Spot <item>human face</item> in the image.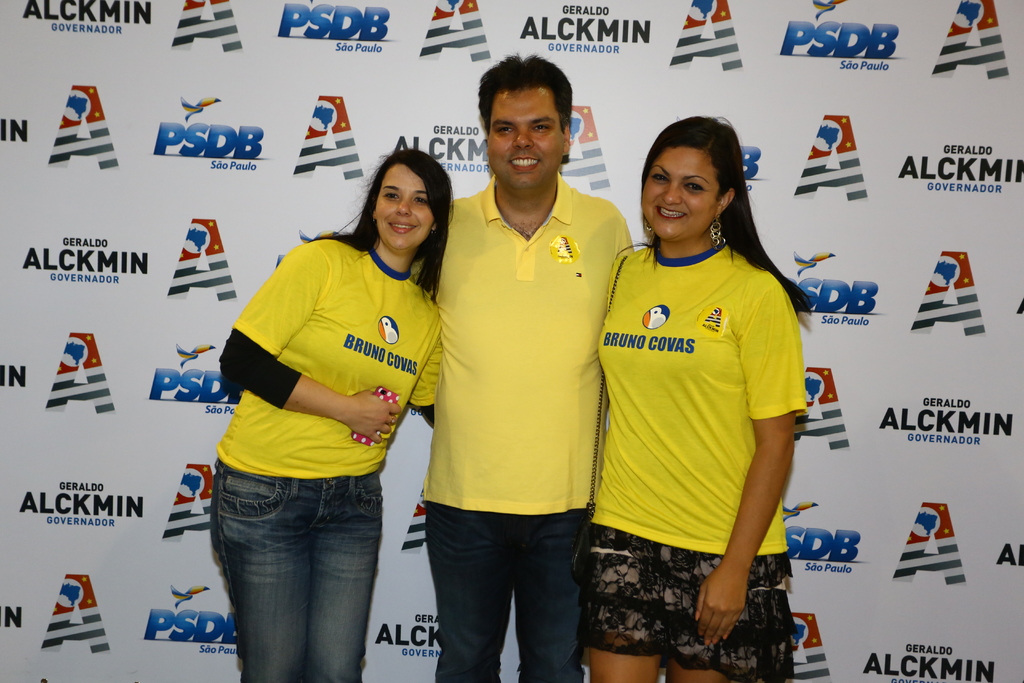
<item>human face</item> found at <box>490,94,569,190</box>.
